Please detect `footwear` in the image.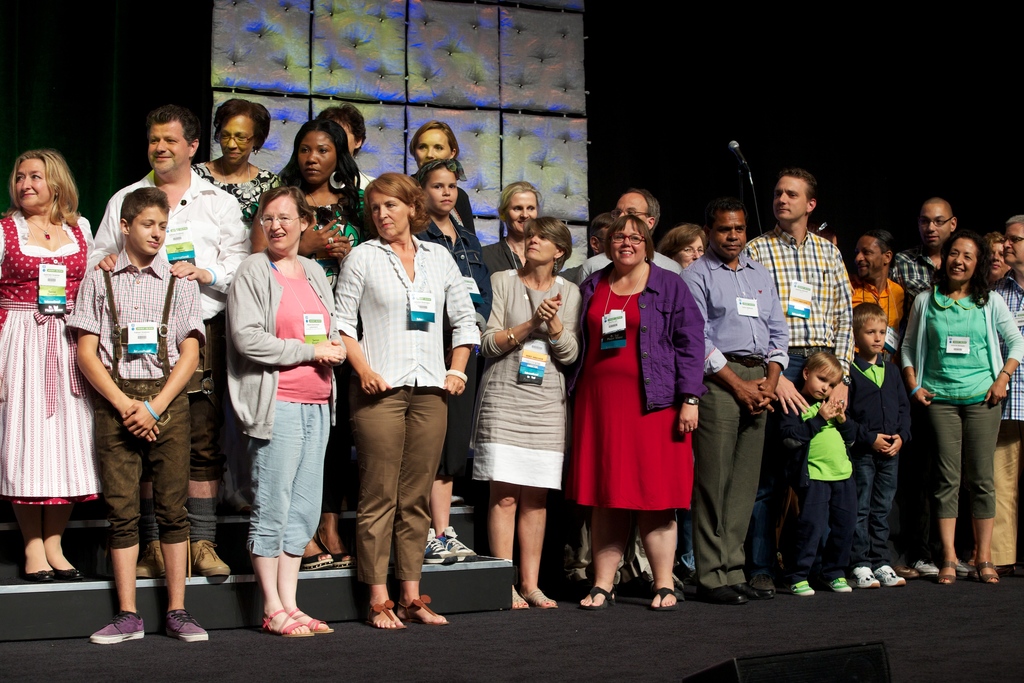
detection(364, 598, 412, 629).
